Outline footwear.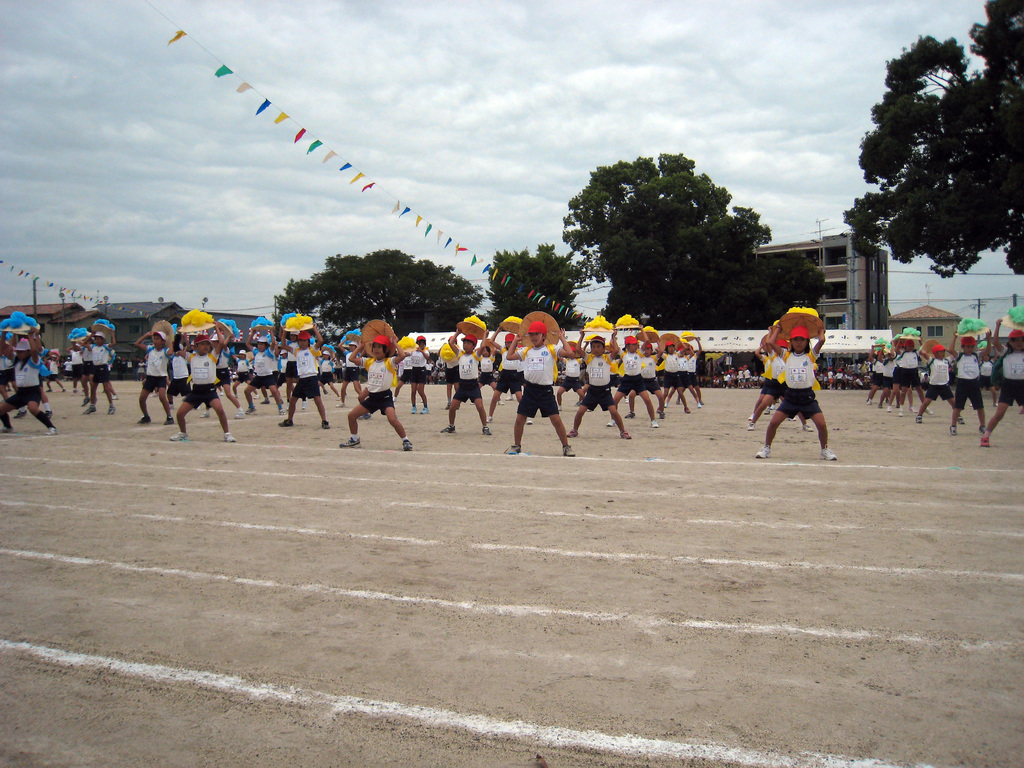
Outline: pyautogui.locateOnScreen(420, 404, 430, 417).
